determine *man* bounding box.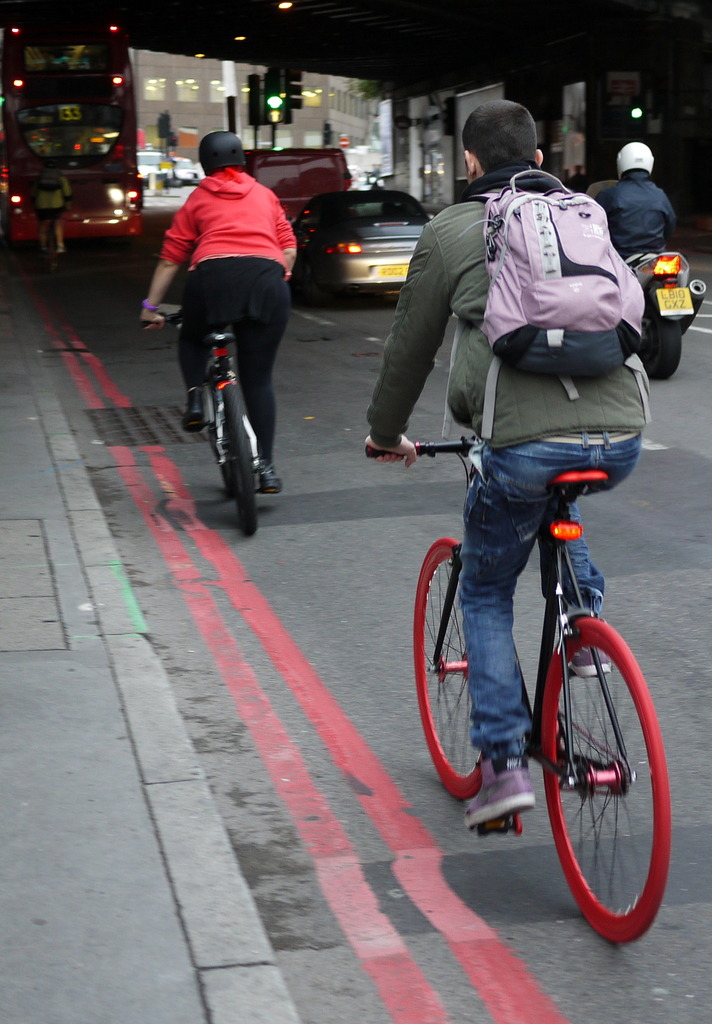
Determined: bbox=(375, 140, 659, 743).
